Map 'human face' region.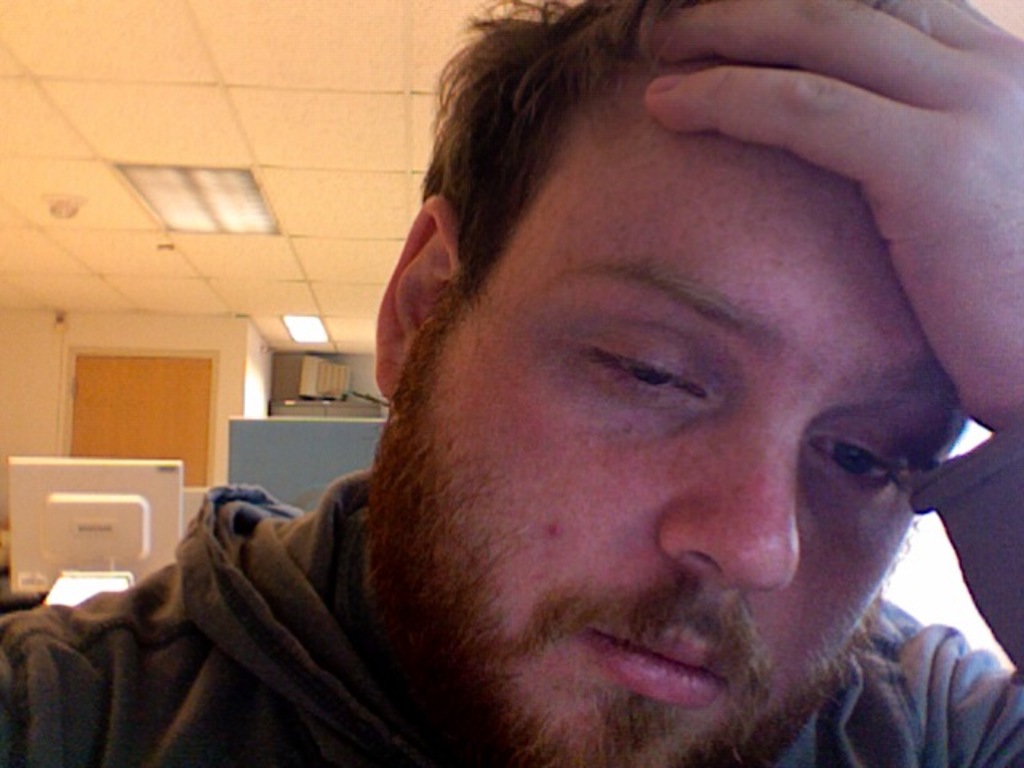
Mapped to (left=366, top=45, right=966, bottom=766).
